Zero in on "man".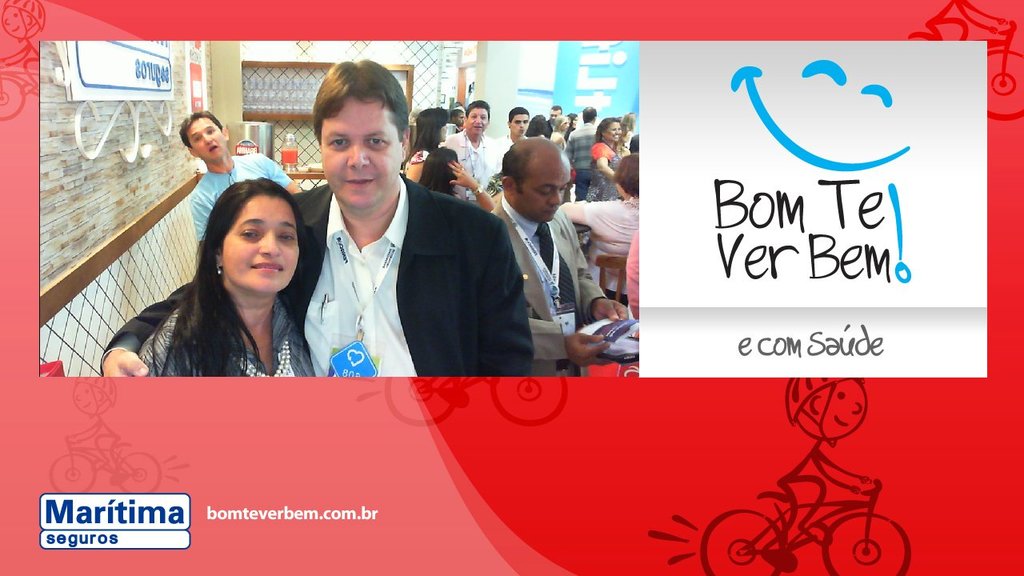
Zeroed in: [502, 106, 538, 155].
